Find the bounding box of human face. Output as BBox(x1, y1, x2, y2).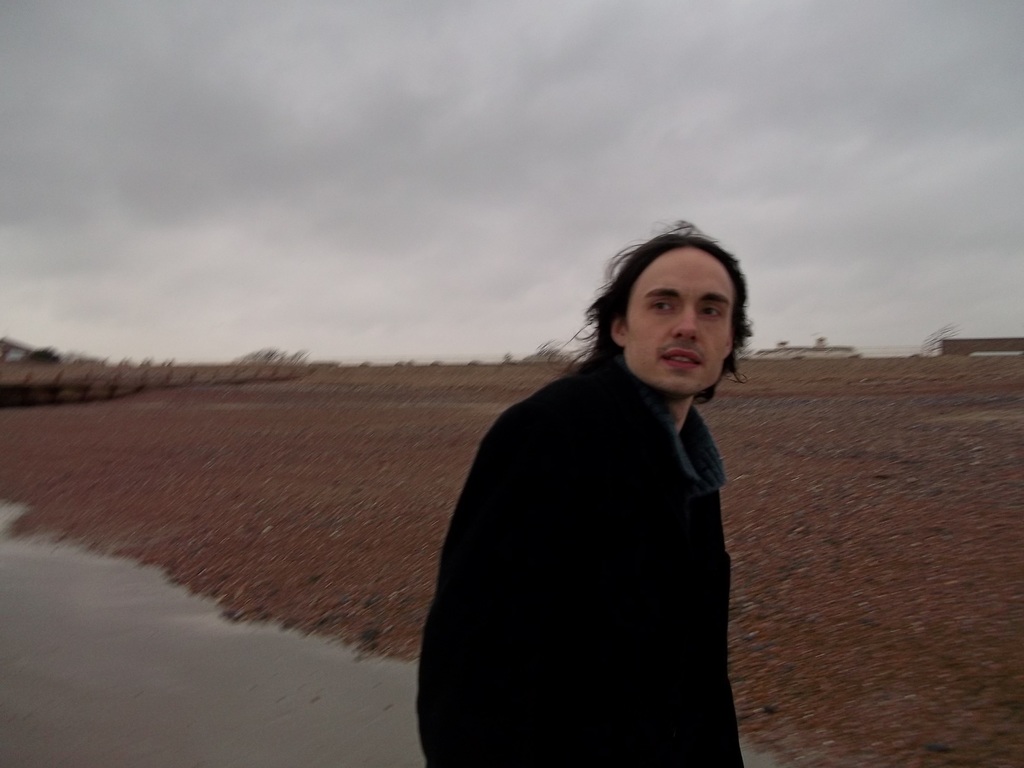
BBox(628, 248, 731, 390).
